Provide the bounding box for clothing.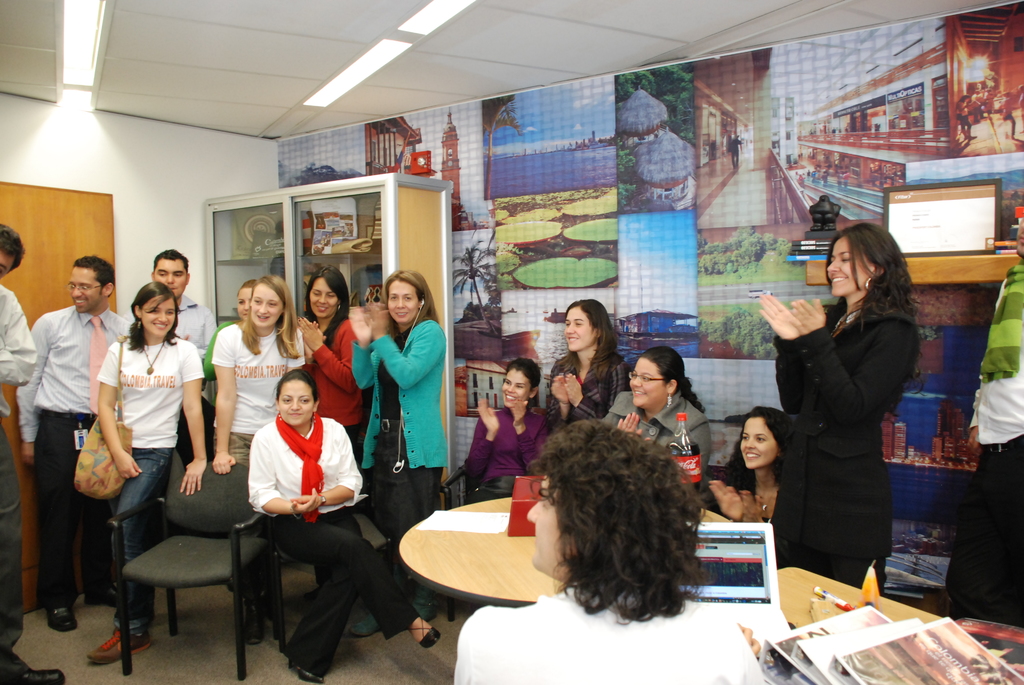
locate(205, 319, 236, 375).
